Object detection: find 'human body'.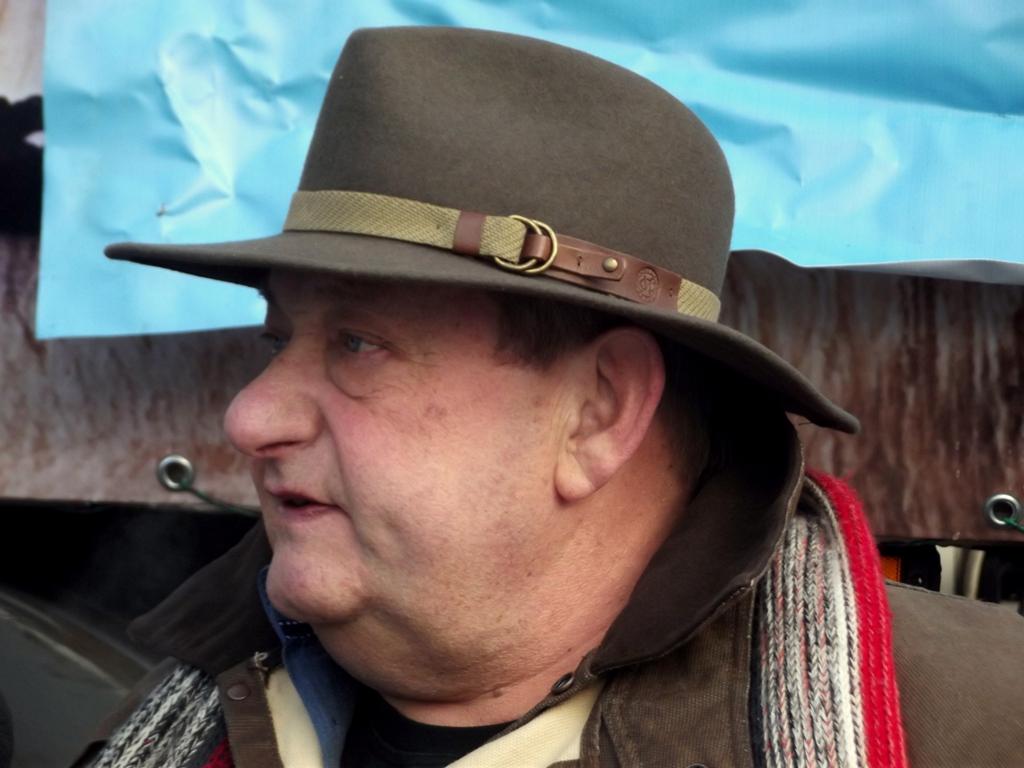
Rect(60, 577, 1023, 767).
